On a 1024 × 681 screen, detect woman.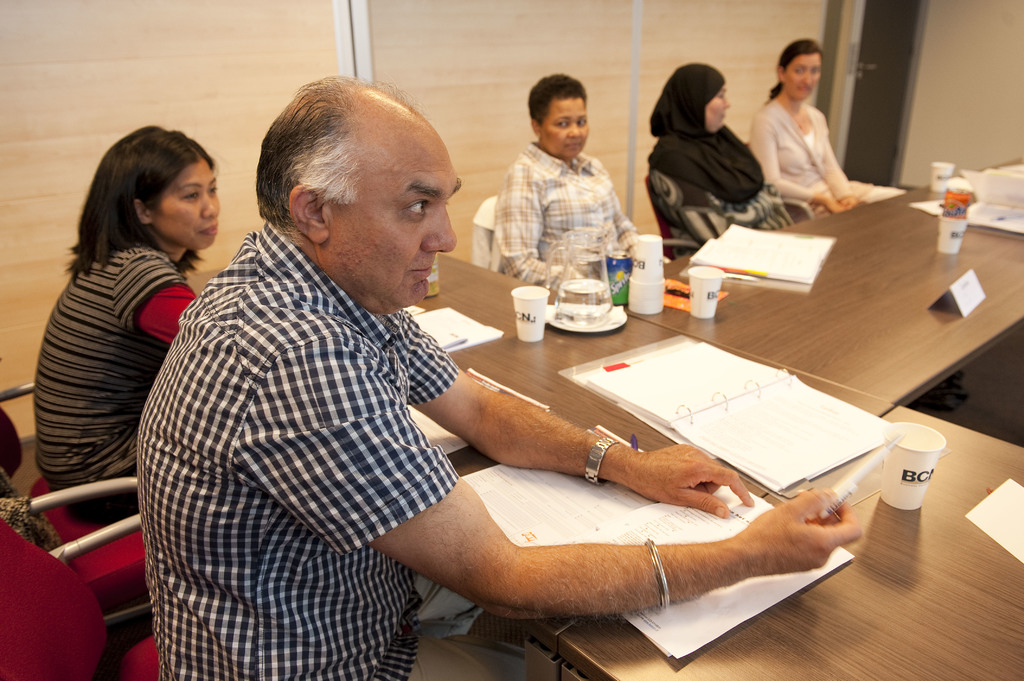
locate(488, 70, 670, 285).
